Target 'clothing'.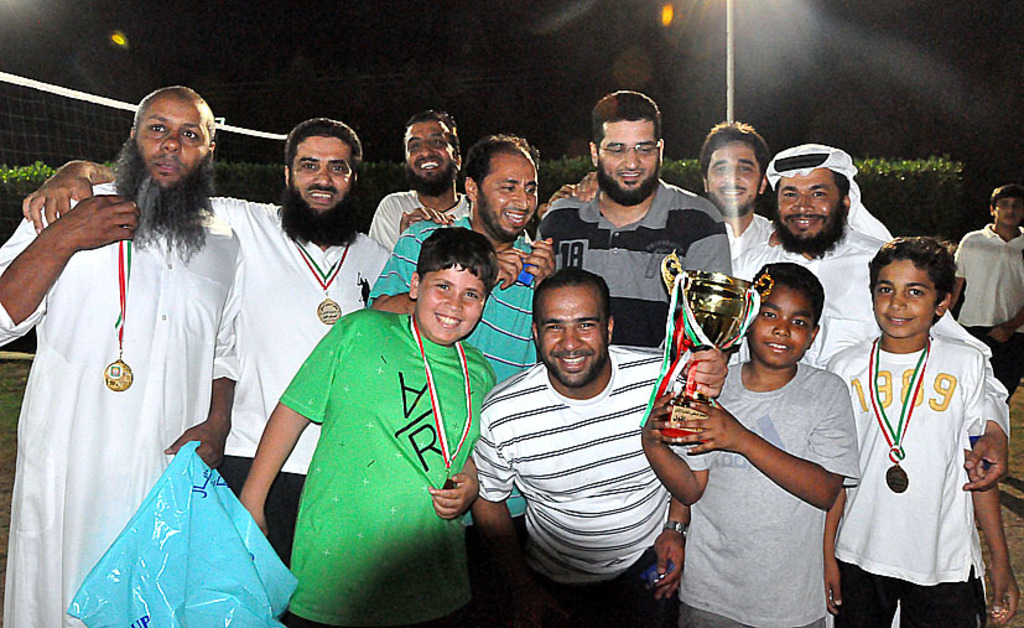
Target region: detection(529, 181, 740, 357).
